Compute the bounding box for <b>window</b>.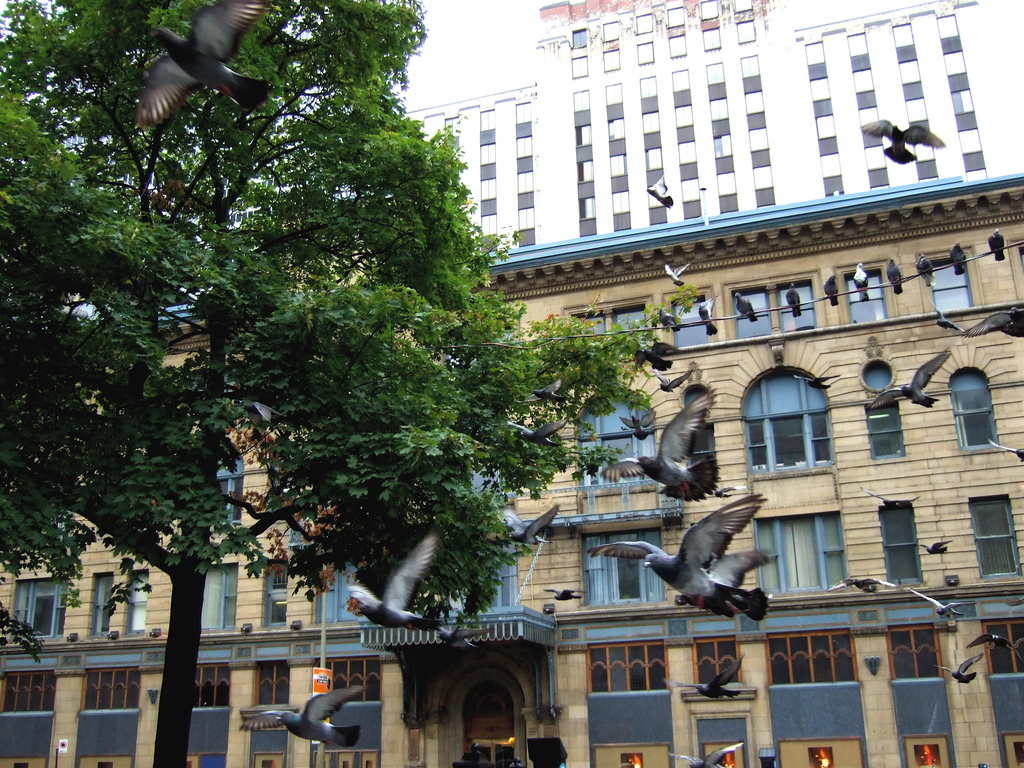
[737,362,835,477].
